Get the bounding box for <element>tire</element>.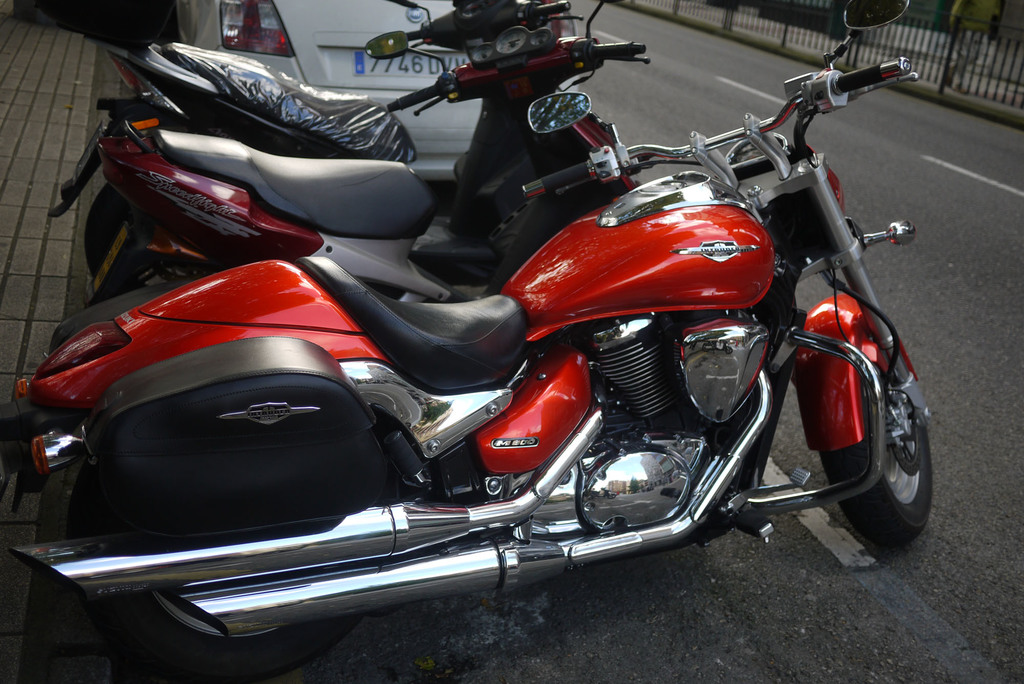
l=841, t=334, r=938, b=543.
